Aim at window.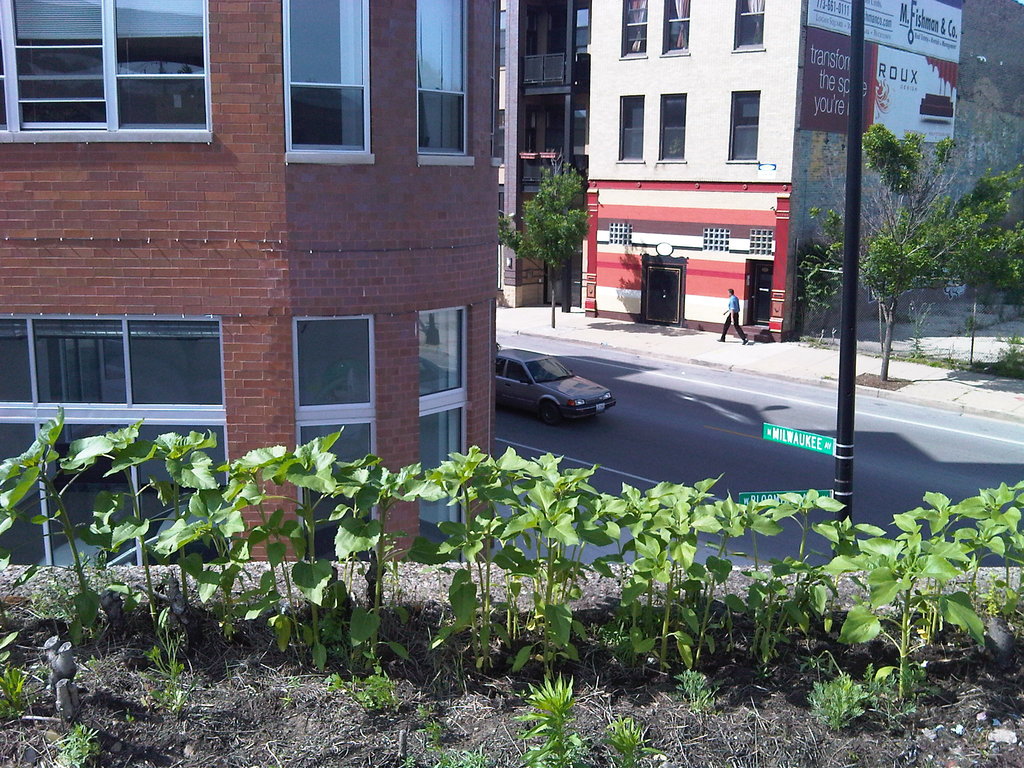
Aimed at BBox(660, 0, 693, 48).
